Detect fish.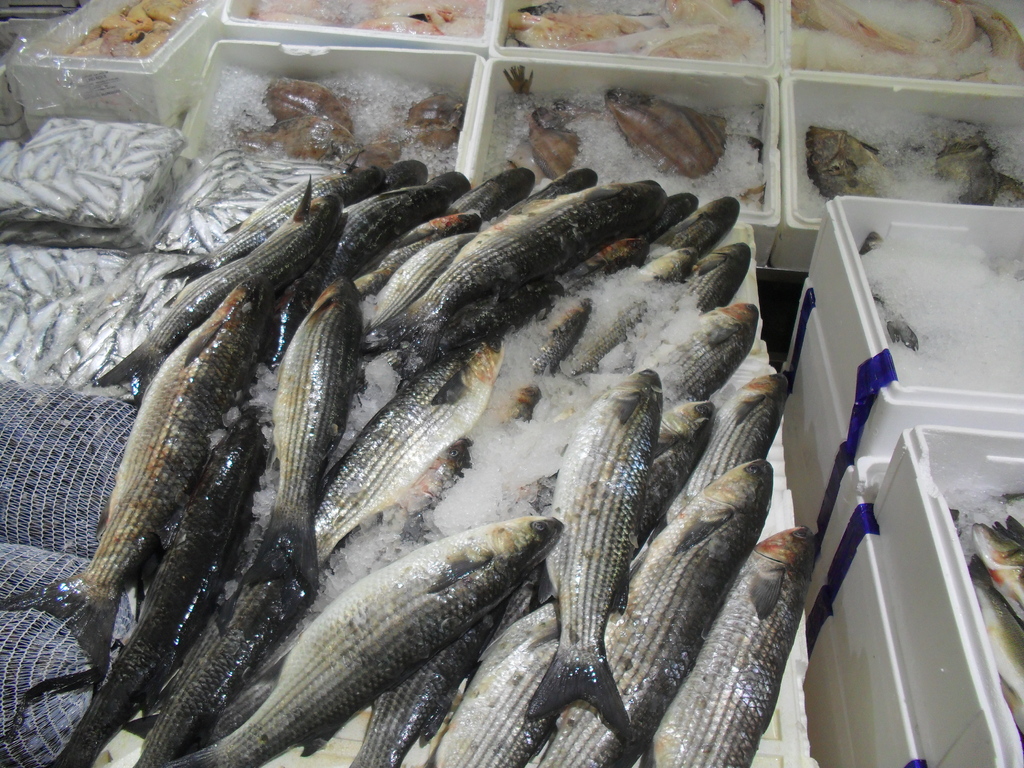
Detected at bbox=[810, 123, 902, 201].
